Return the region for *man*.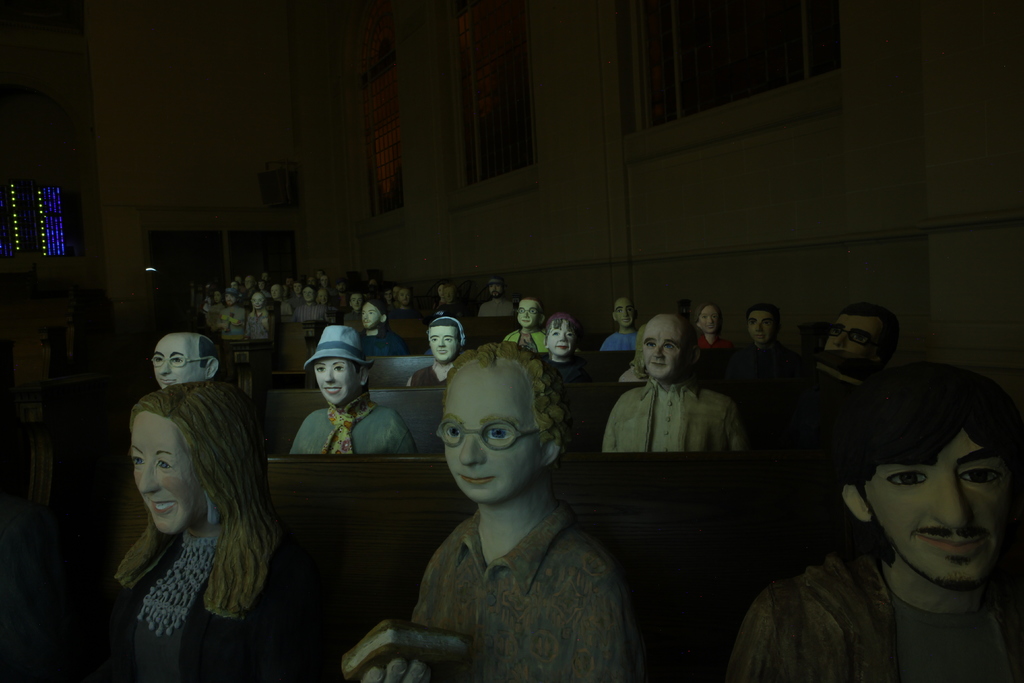
[484,272,515,319].
